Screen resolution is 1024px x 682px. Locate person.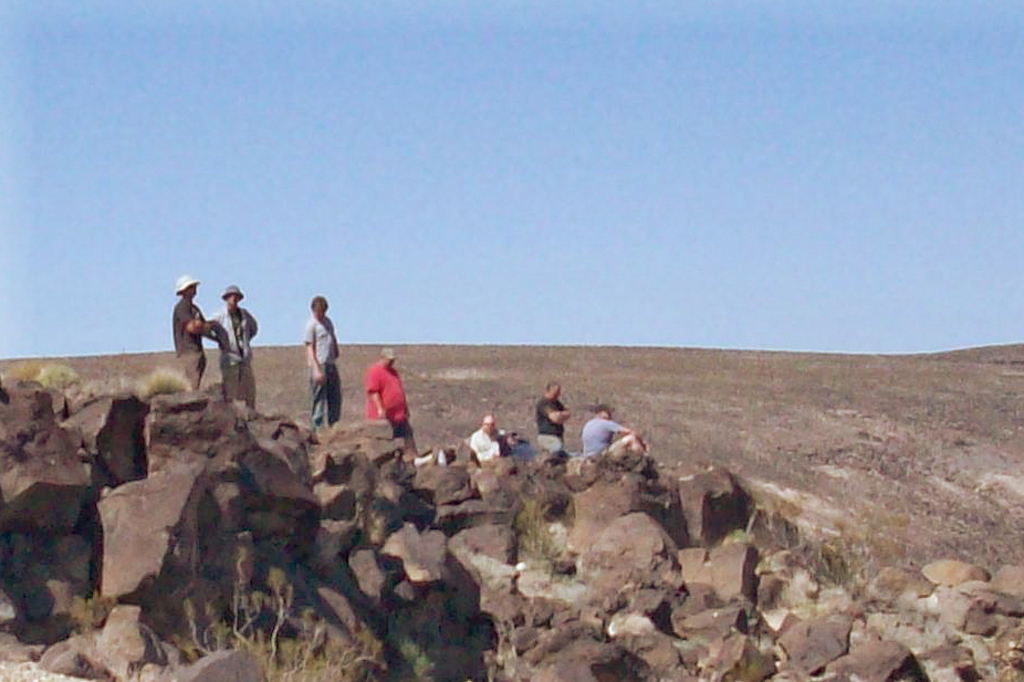
box=[356, 342, 406, 434].
